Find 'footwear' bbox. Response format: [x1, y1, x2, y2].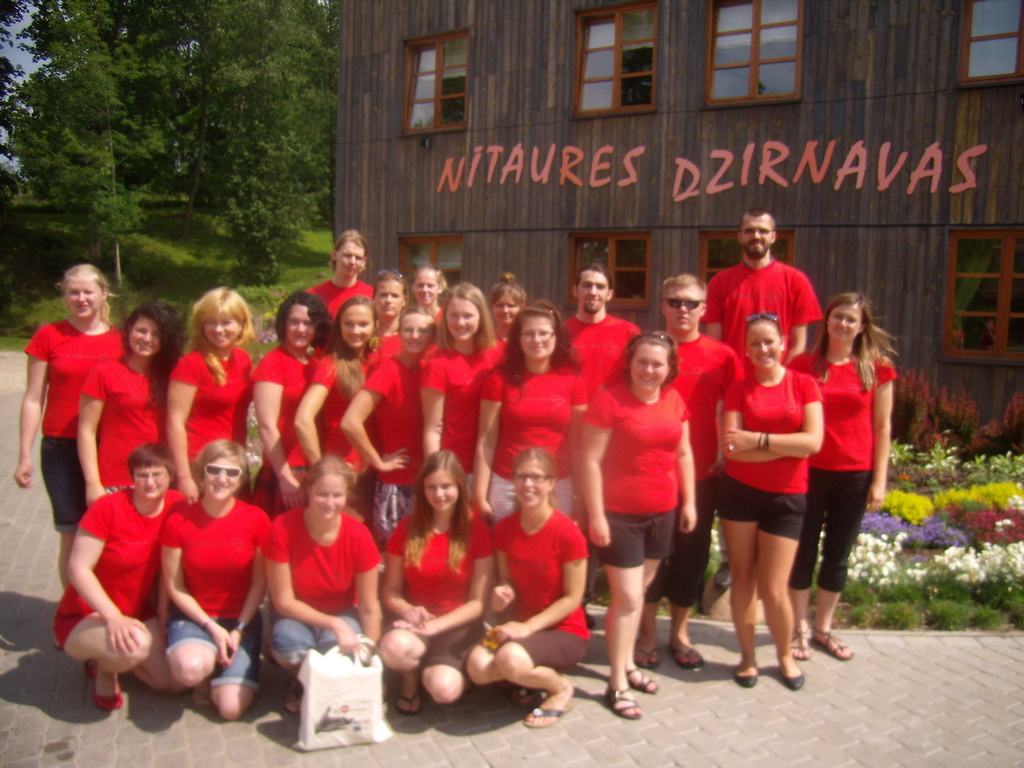
[790, 630, 808, 664].
